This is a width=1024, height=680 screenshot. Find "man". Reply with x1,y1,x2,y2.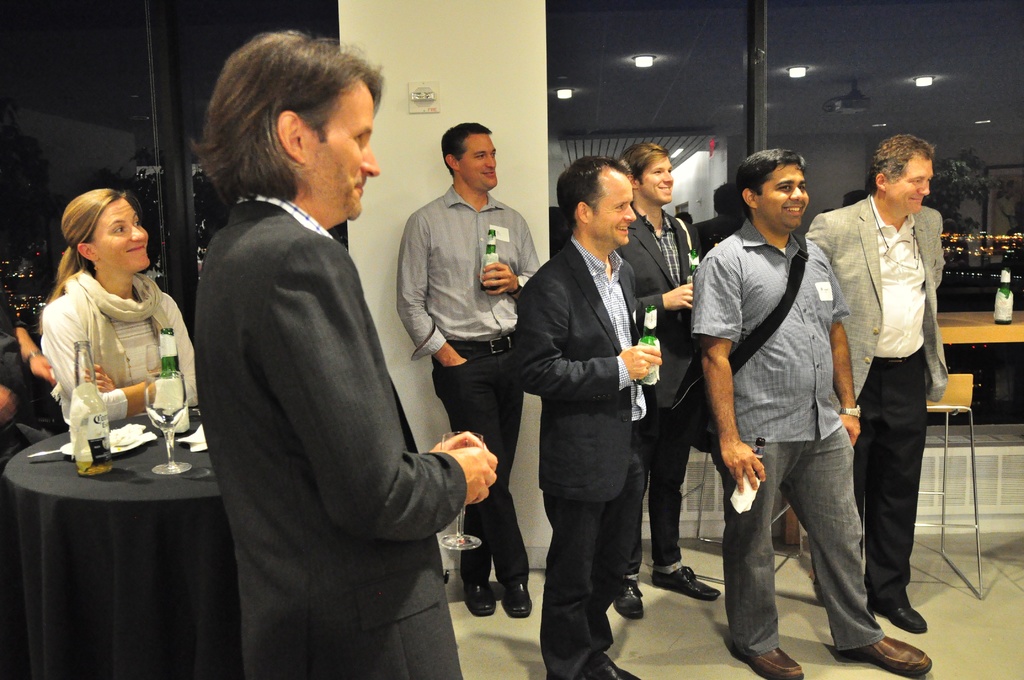
392,109,544,622.
